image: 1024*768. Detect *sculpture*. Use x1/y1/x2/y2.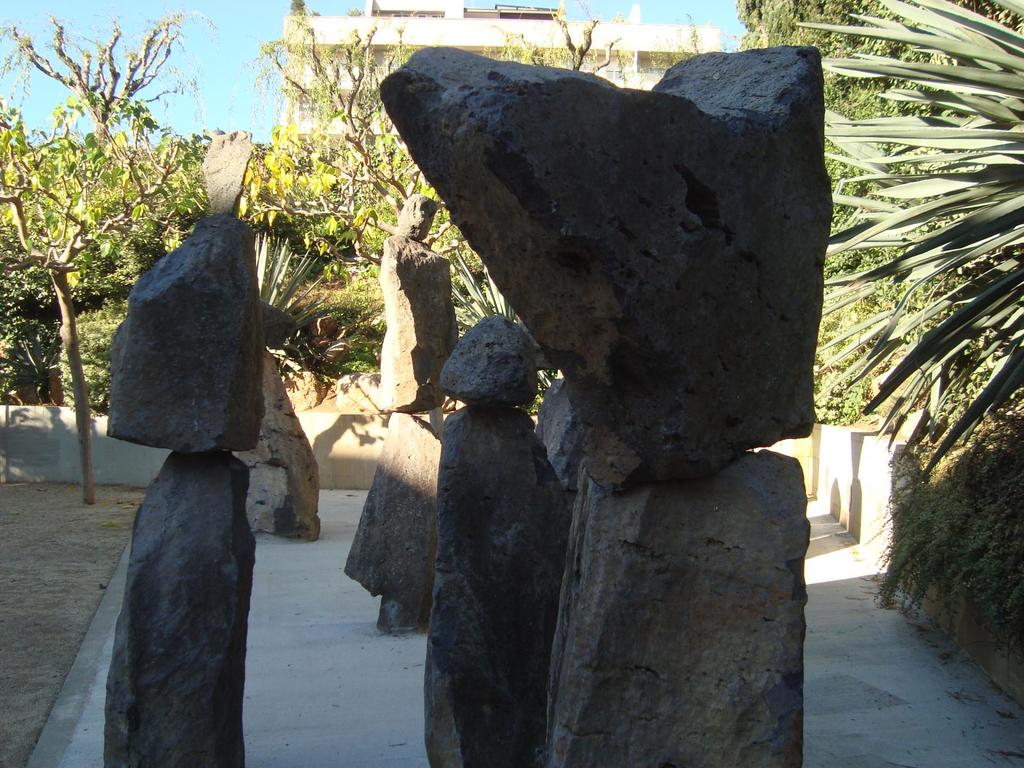
379/199/445/643.
